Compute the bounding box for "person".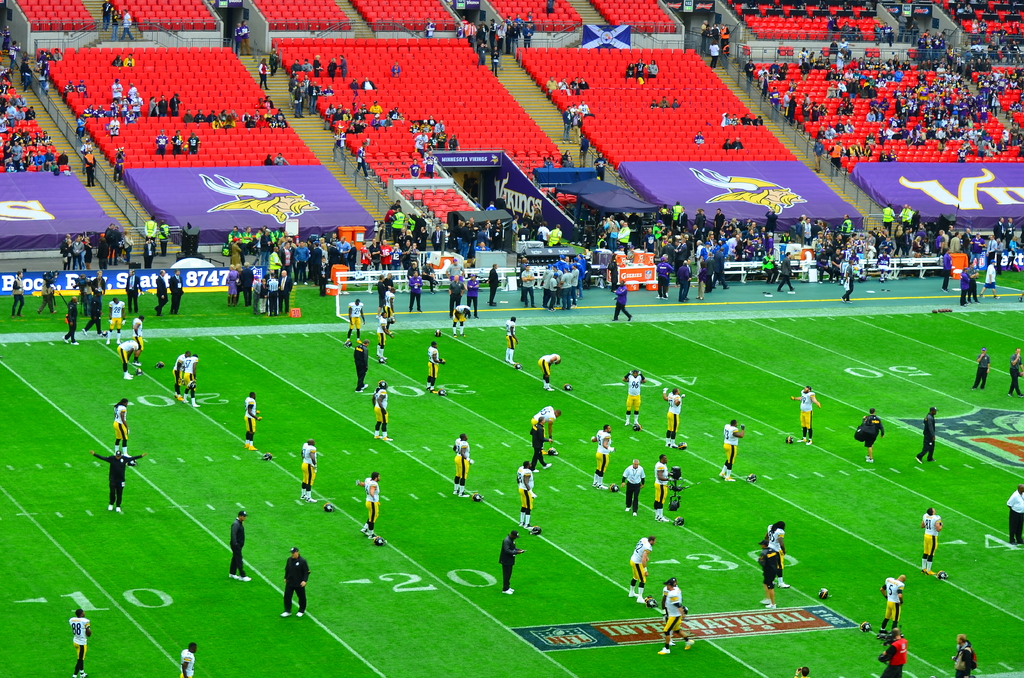
(left=777, top=251, right=796, bottom=296).
